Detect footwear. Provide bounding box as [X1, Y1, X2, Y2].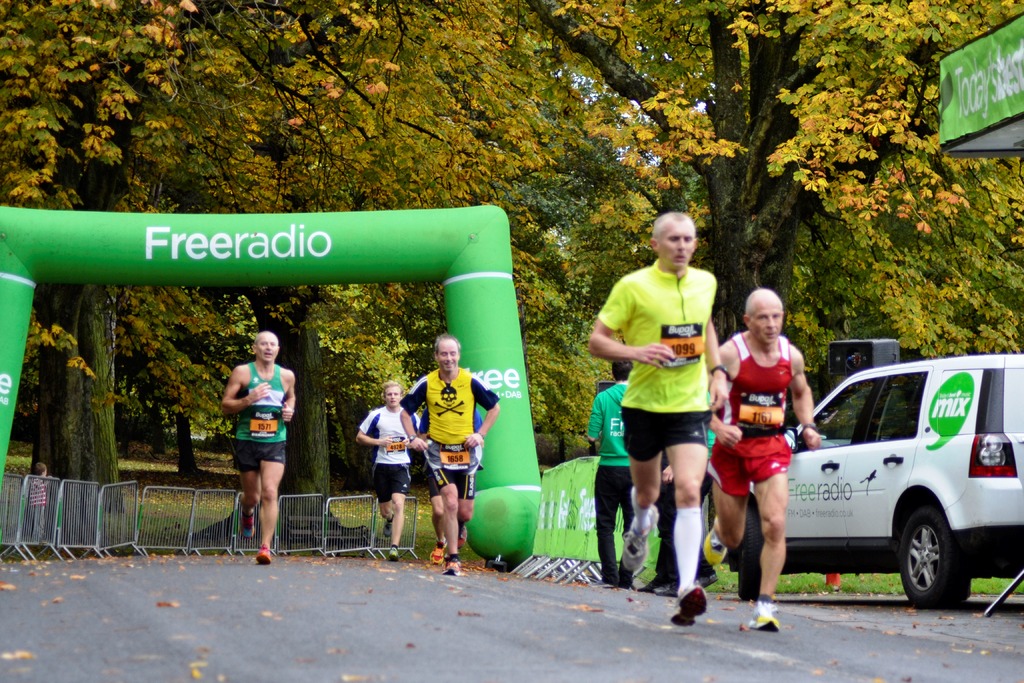
[698, 524, 731, 565].
